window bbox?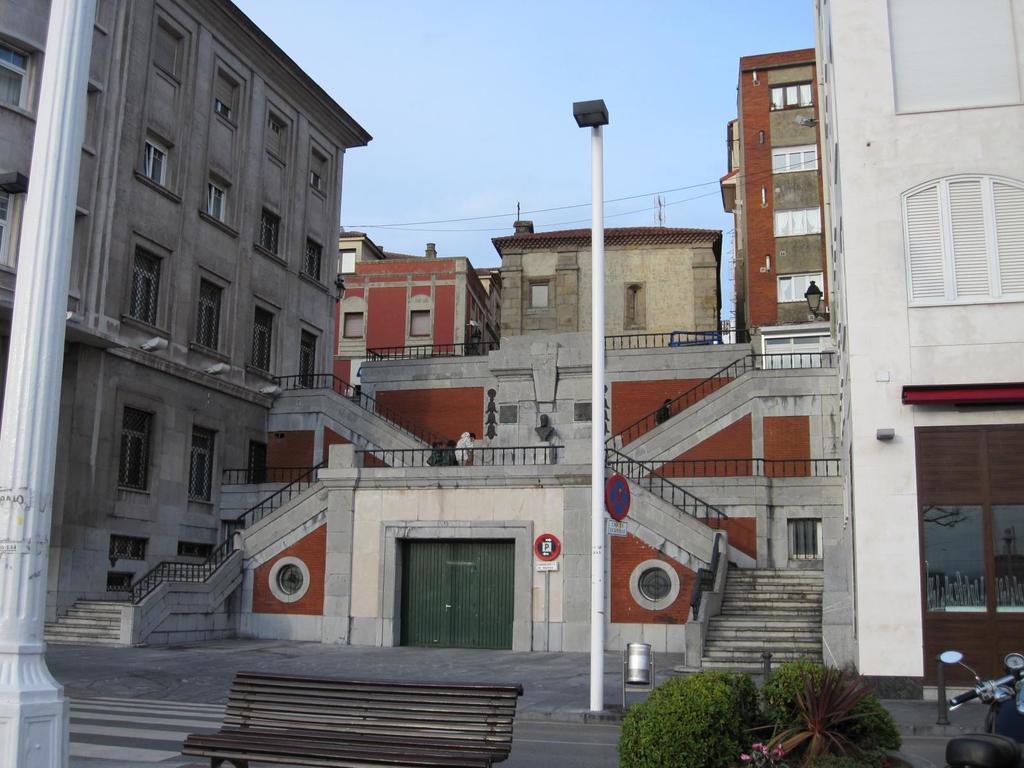
<region>788, 518, 826, 563</region>
